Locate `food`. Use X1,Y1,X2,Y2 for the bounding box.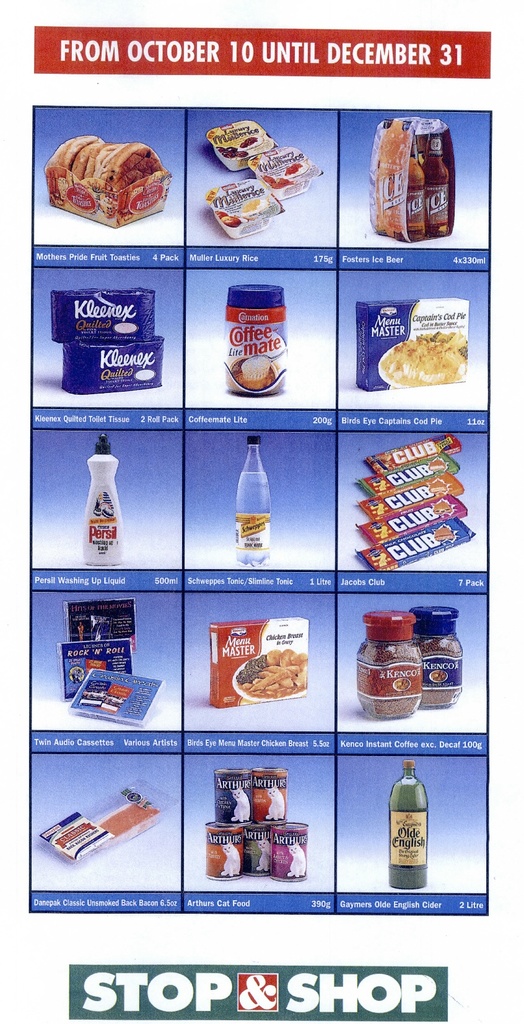
237,136,264,148.
